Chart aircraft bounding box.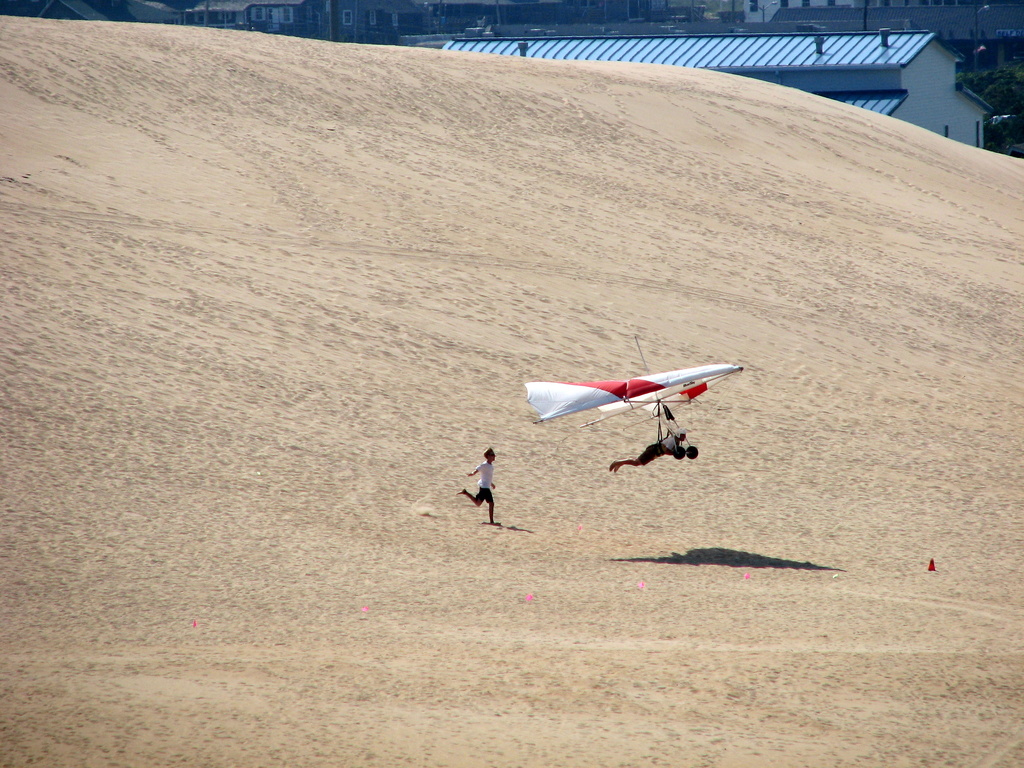
Charted: {"x1": 513, "y1": 335, "x2": 741, "y2": 458}.
